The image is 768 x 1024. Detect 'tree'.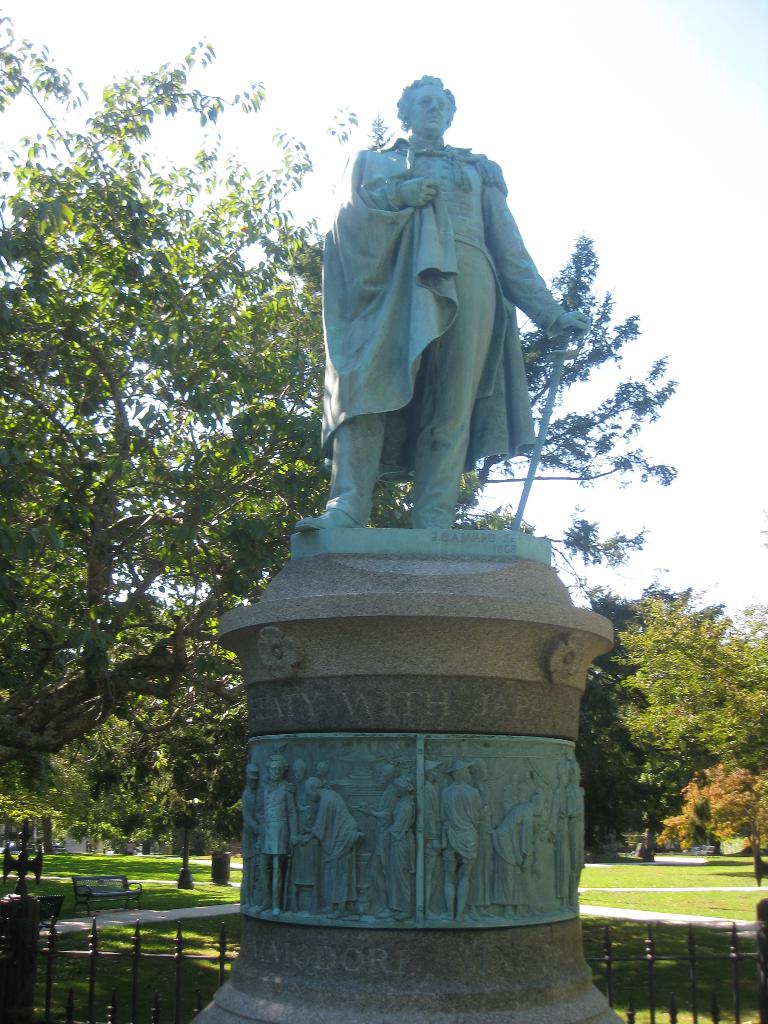
Detection: x1=79 y1=676 x2=247 y2=889.
